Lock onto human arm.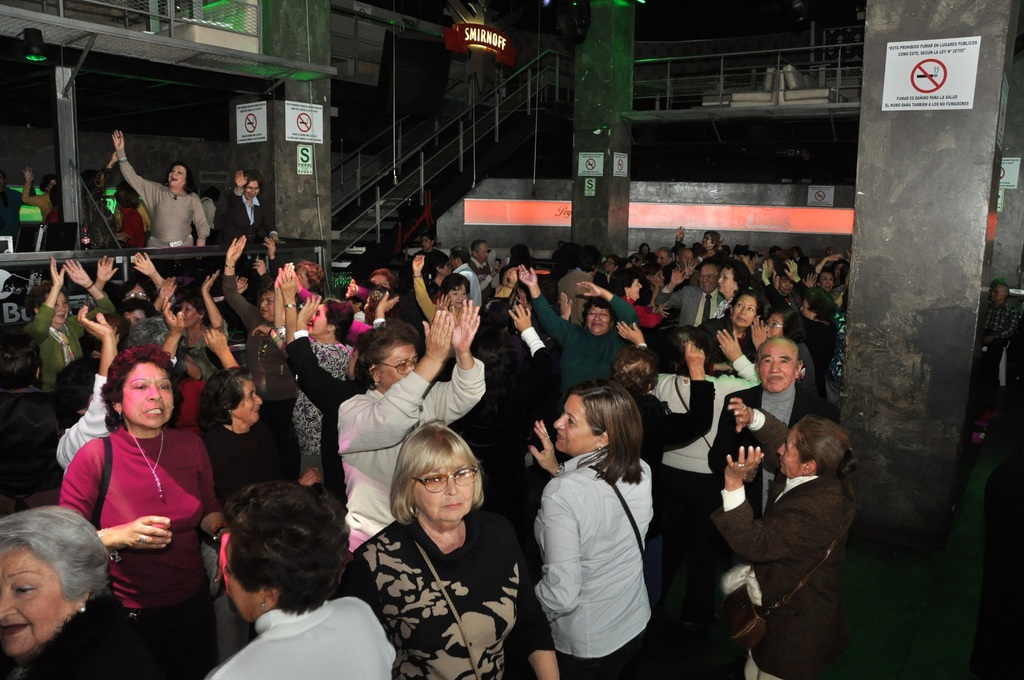
Locked: x1=150 y1=273 x2=180 y2=316.
